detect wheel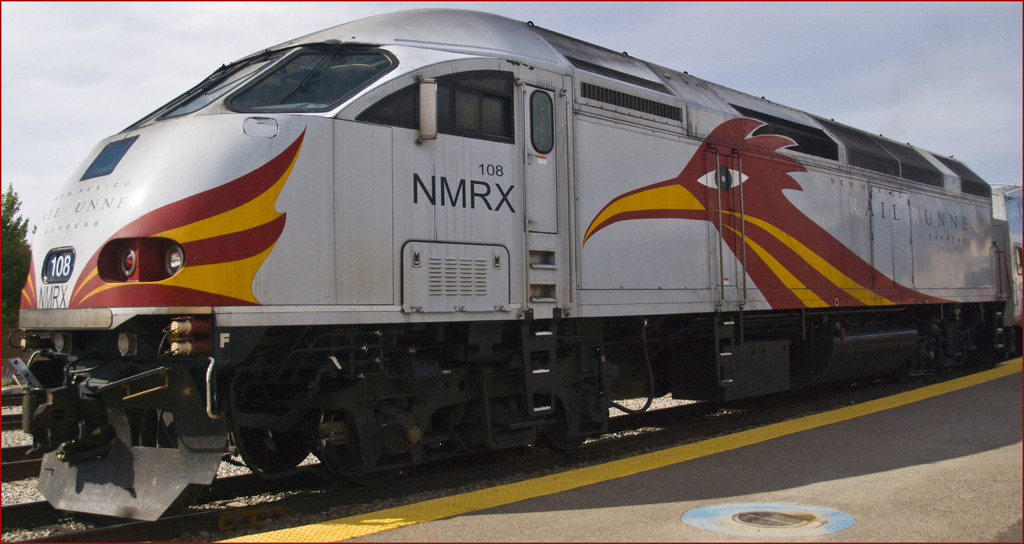
bbox=(252, 444, 316, 470)
